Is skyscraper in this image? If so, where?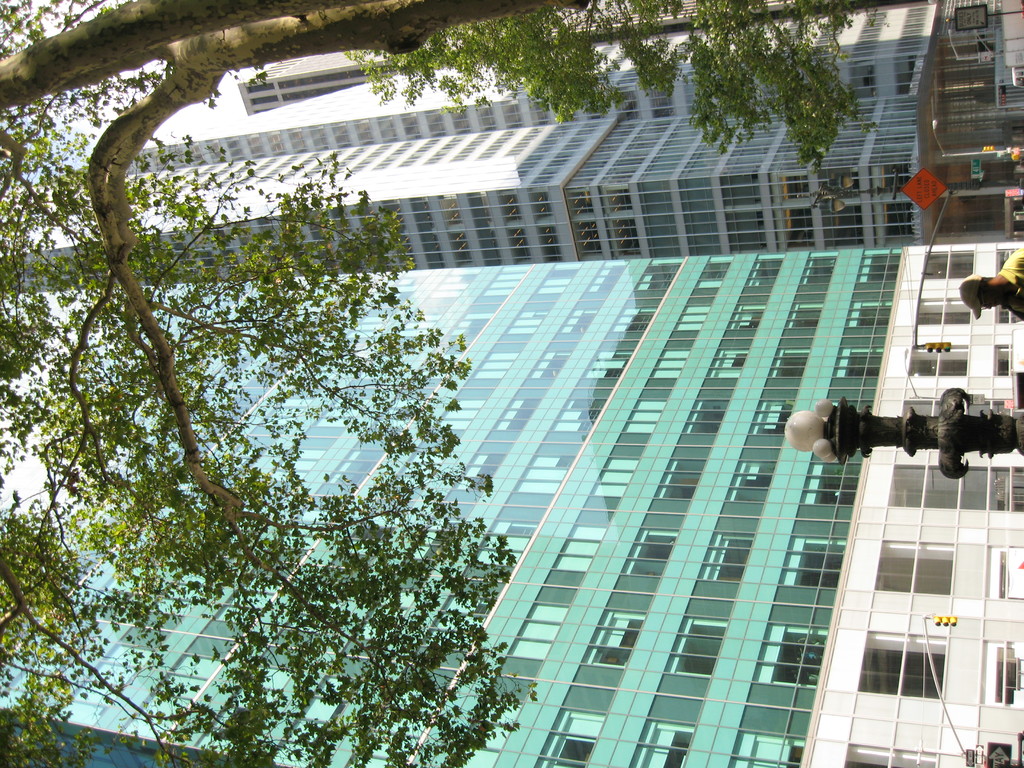
Yes, at [0,288,1023,767].
